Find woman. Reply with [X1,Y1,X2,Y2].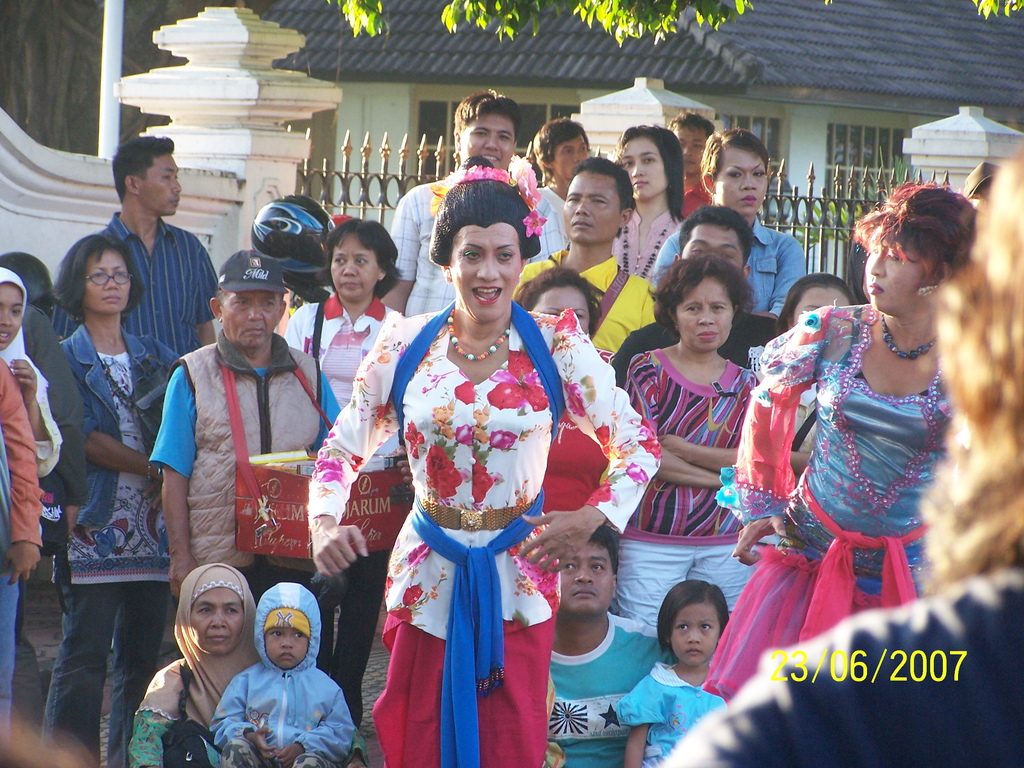
[606,129,685,294].
